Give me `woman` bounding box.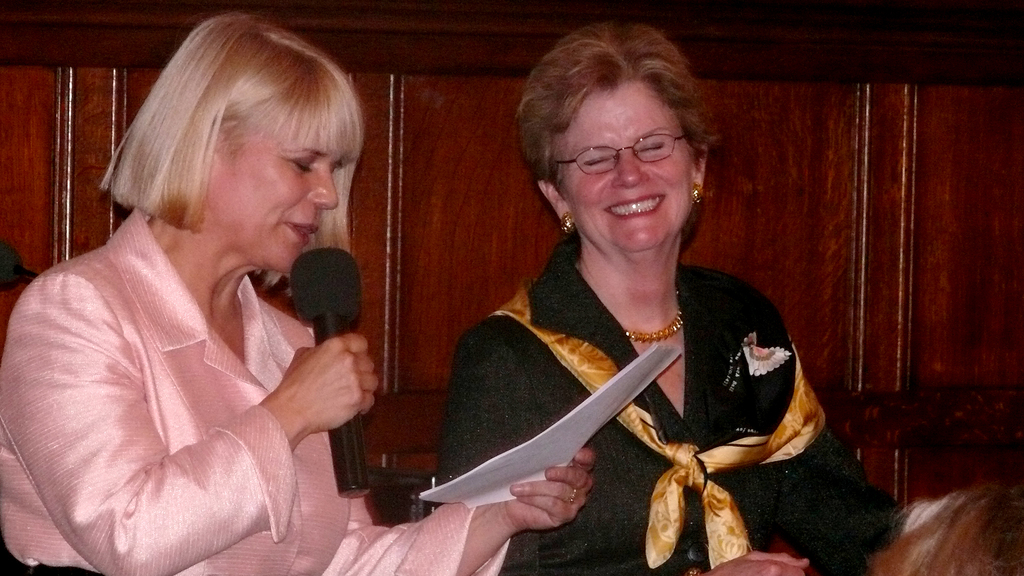
select_region(867, 477, 1023, 575).
